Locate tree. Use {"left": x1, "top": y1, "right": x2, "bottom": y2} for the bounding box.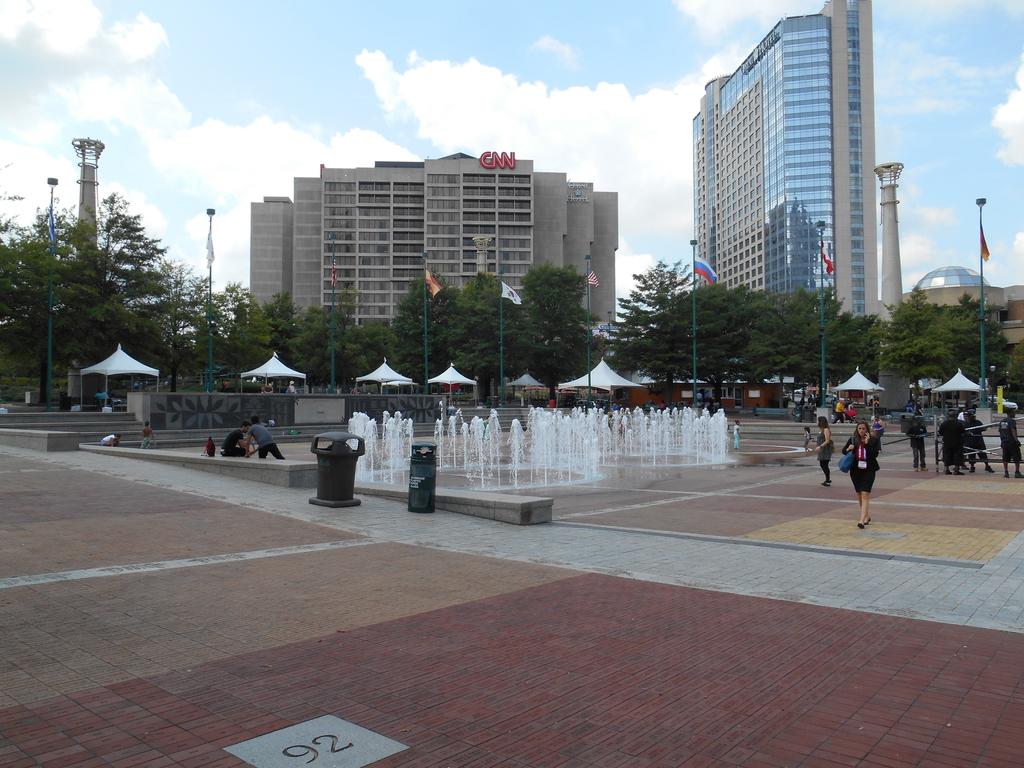
{"left": 741, "top": 282, "right": 888, "bottom": 419}.
